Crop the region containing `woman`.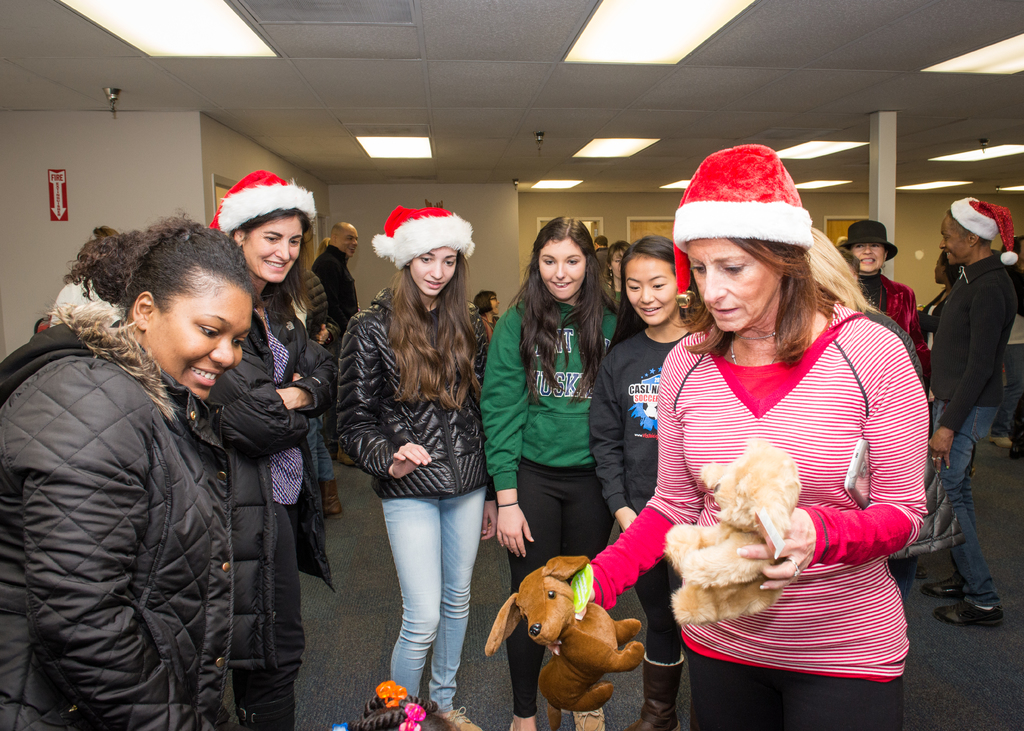
Crop region: <region>473, 287, 504, 338</region>.
